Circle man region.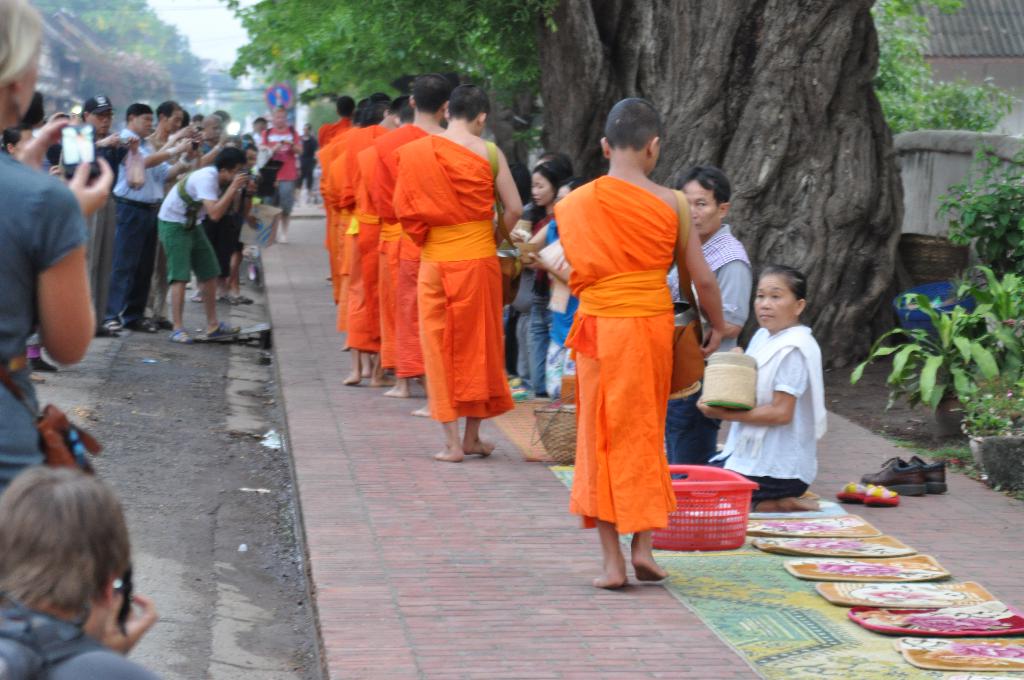
Region: select_region(315, 91, 360, 286).
